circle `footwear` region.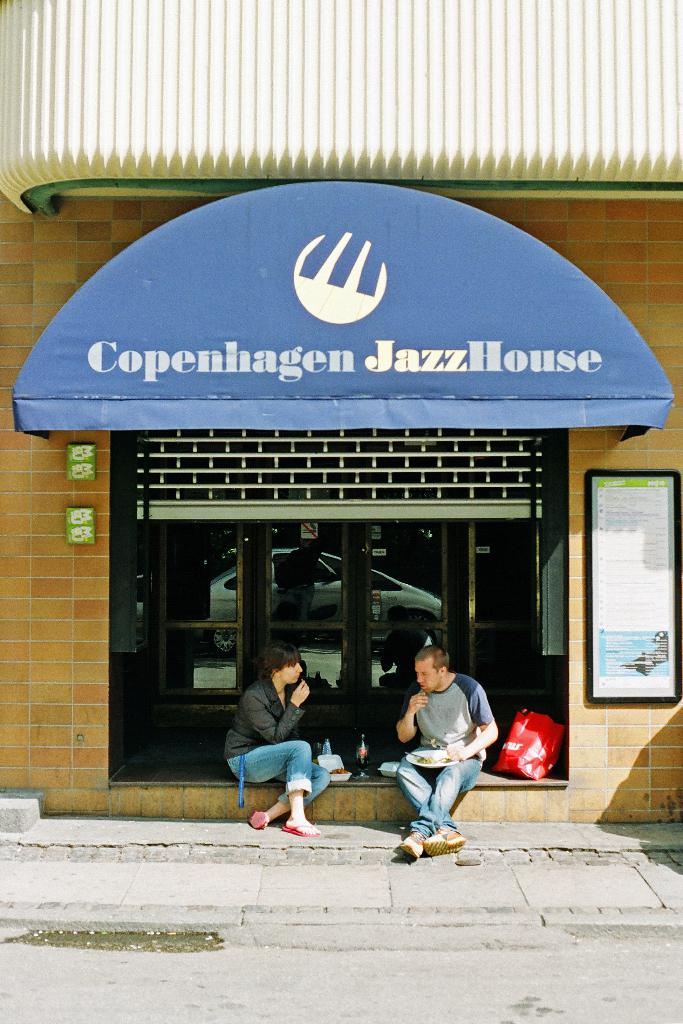
Region: bbox=[396, 830, 422, 858].
